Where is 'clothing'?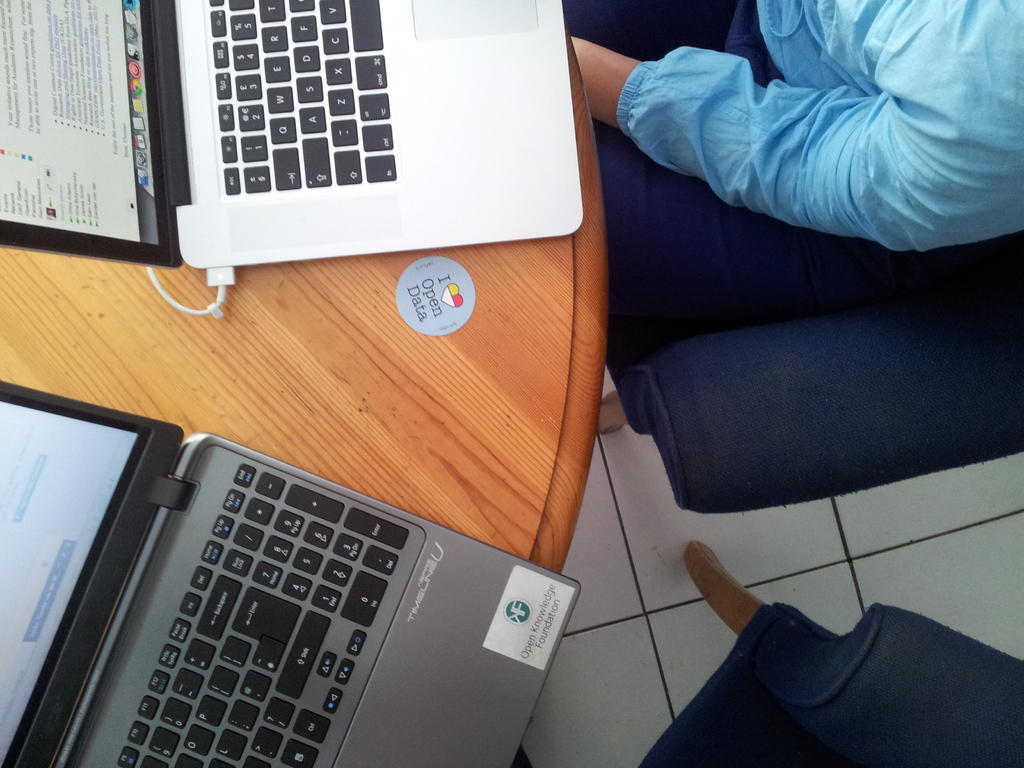
l=597, t=0, r=1023, b=353.
